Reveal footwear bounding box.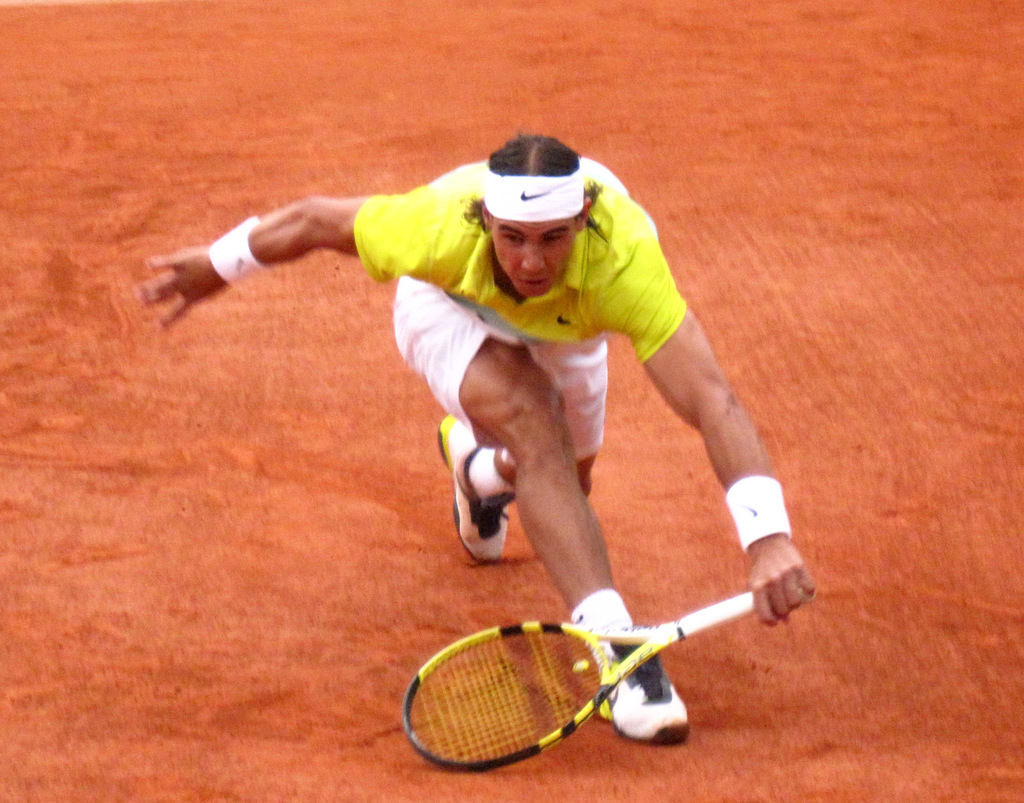
Revealed: BBox(593, 621, 684, 743).
